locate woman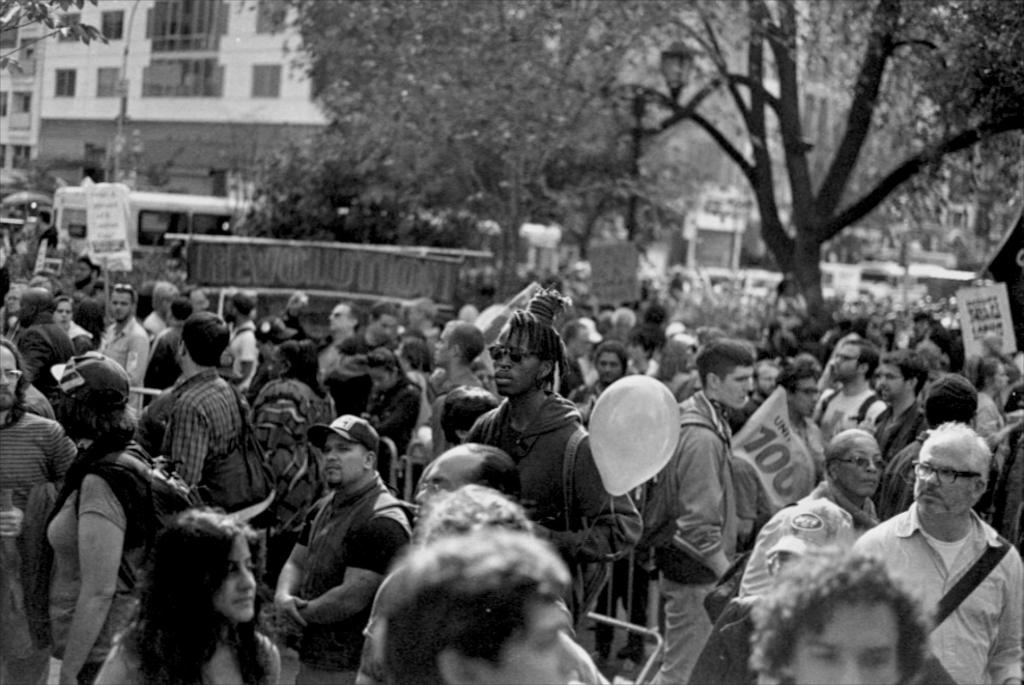
249,336,337,554
